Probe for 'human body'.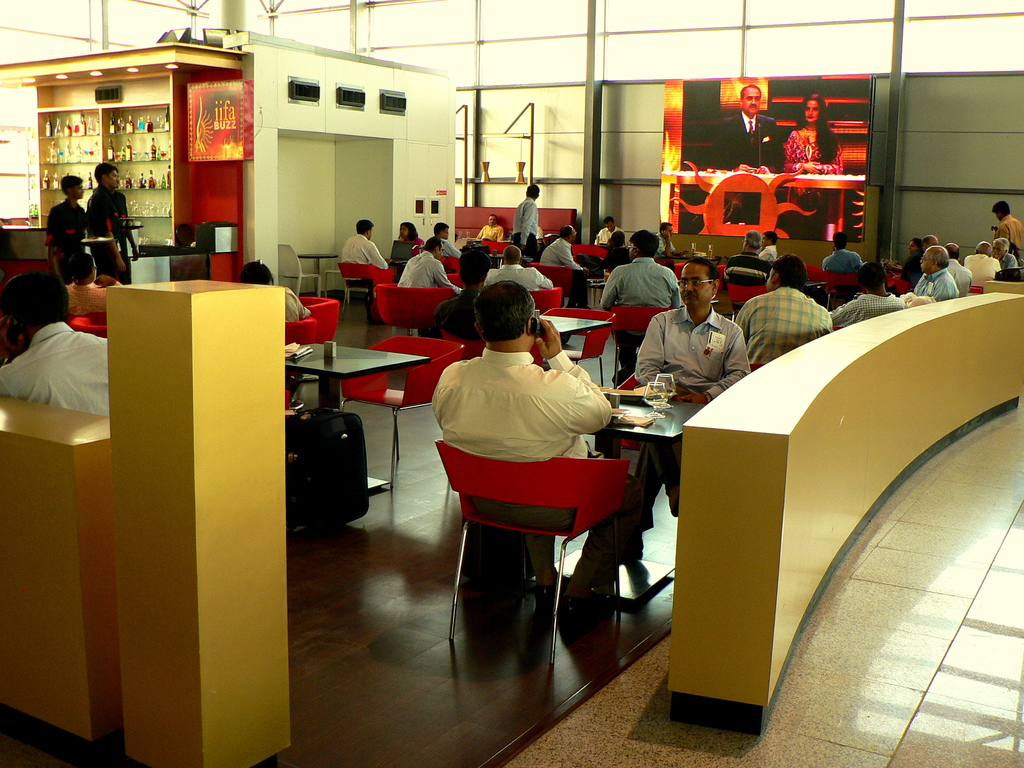
Probe result: crop(656, 223, 687, 257).
